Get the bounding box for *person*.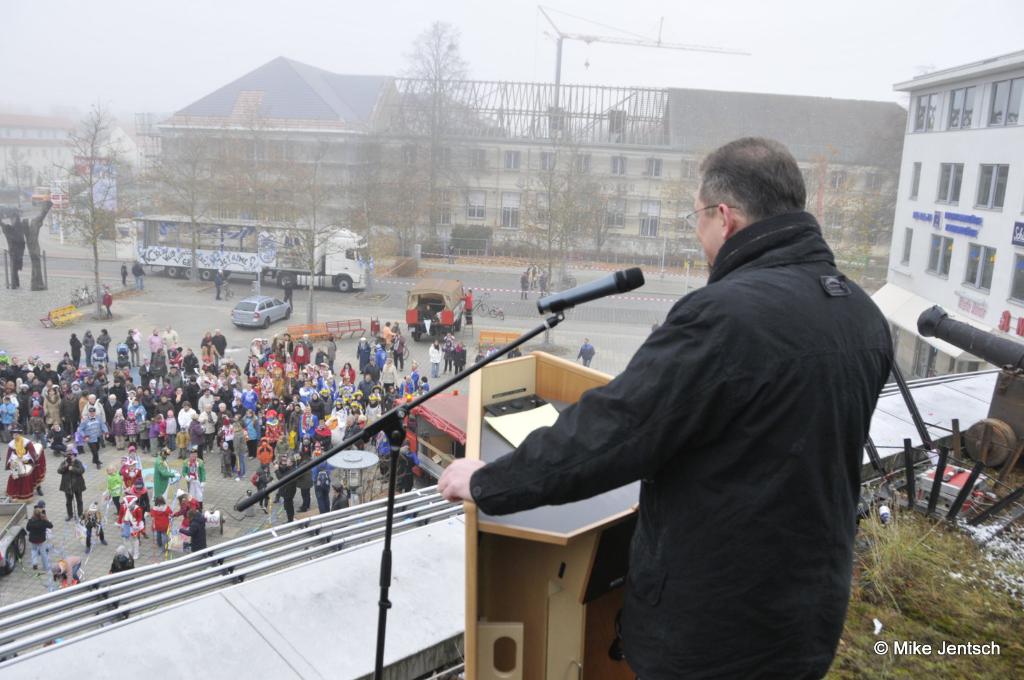
131, 258, 147, 285.
